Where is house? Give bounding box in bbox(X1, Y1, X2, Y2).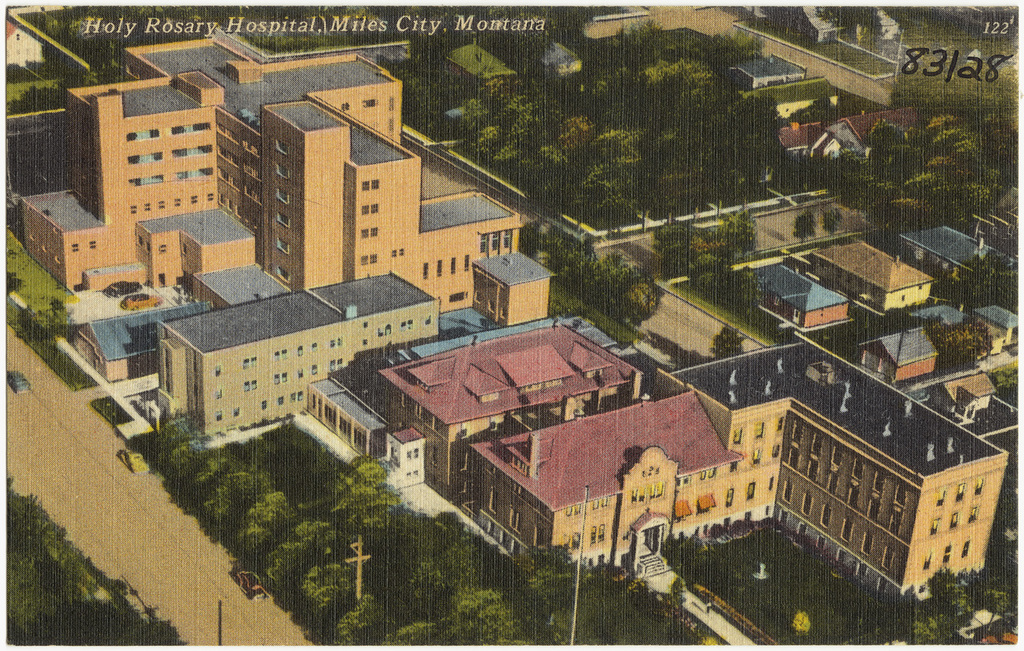
bbox(924, 300, 1019, 358).
